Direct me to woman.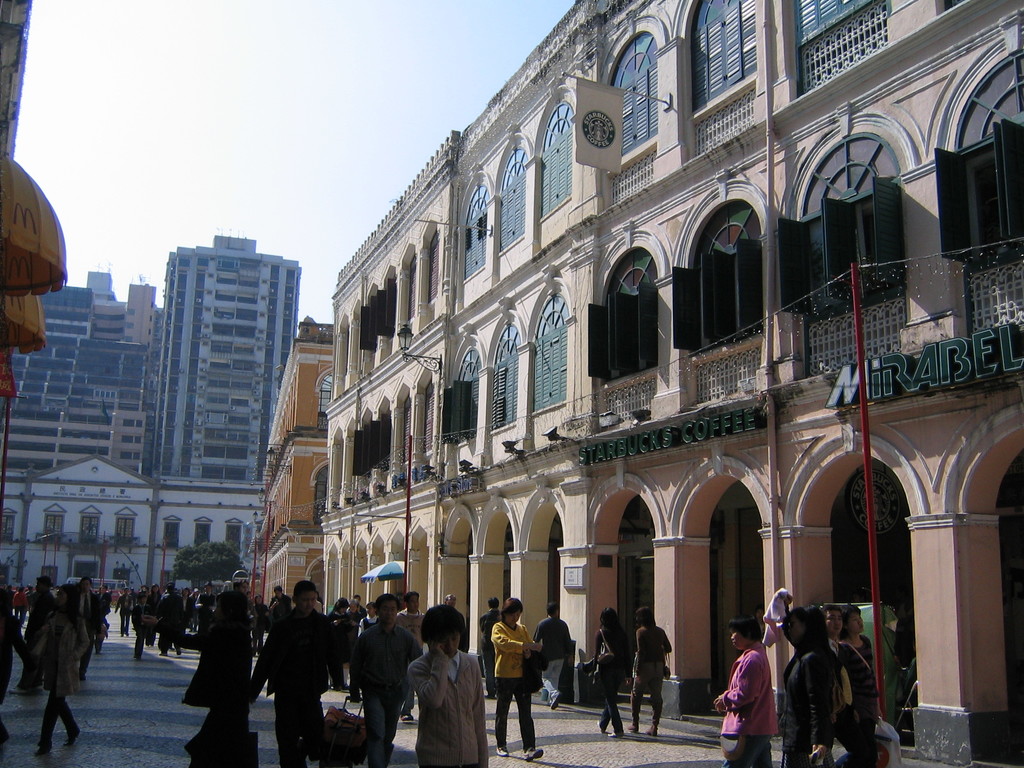
Direction: <region>584, 606, 628, 739</region>.
